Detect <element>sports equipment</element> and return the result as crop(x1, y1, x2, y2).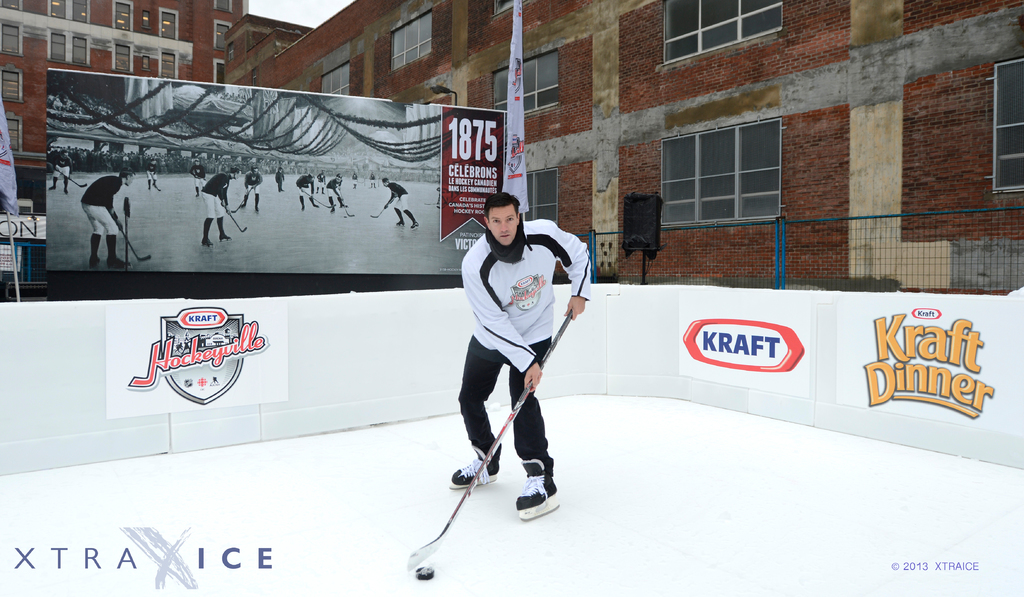
crop(515, 459, 559, 527).
